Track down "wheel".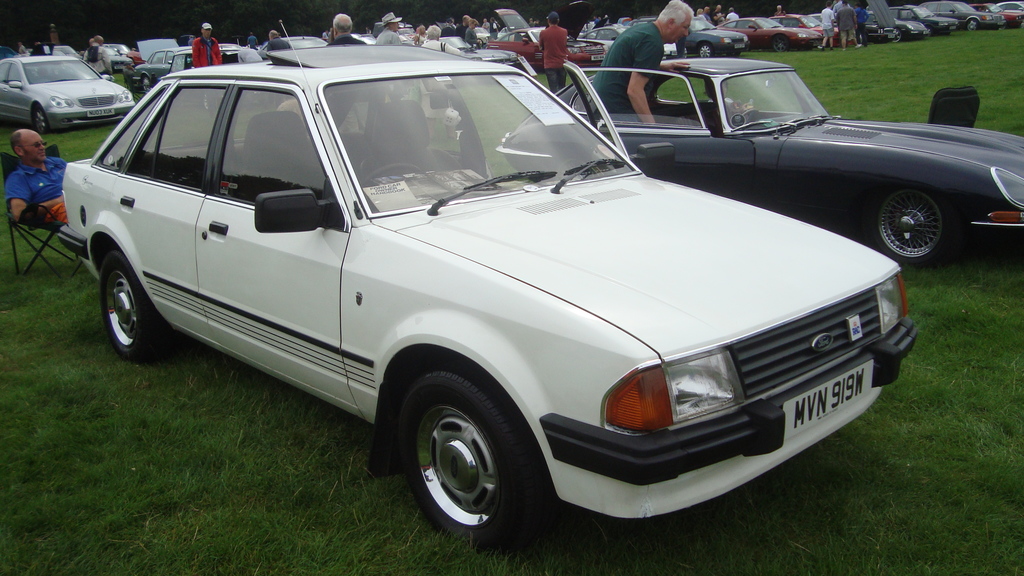
Tracked to {"left": 391, "top": 378, "right": 537, "bottom": 531}.
